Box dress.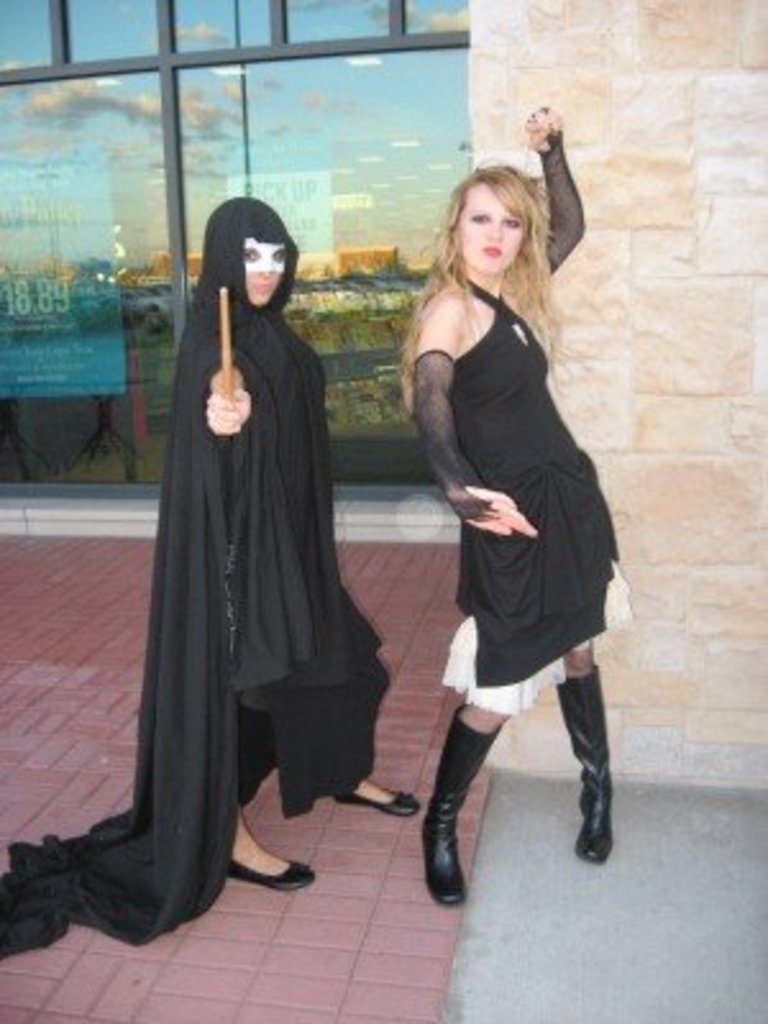
box=[410, 266, 635, 724].
